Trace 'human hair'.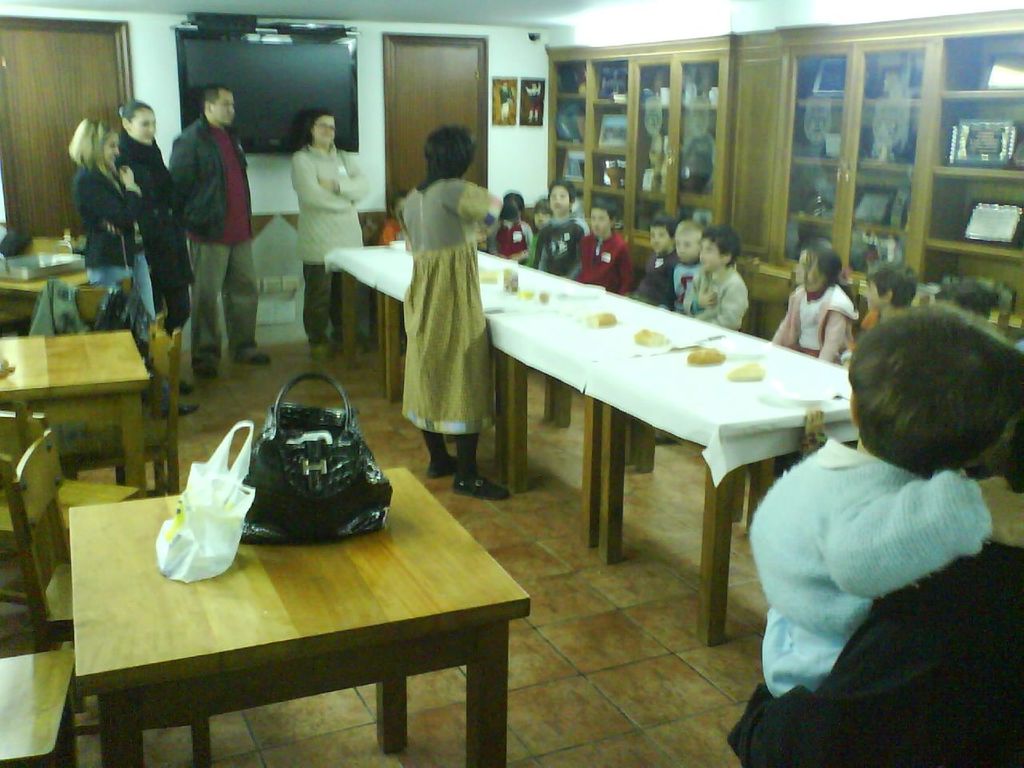
Traced to region(63, 110, 111, 176).
